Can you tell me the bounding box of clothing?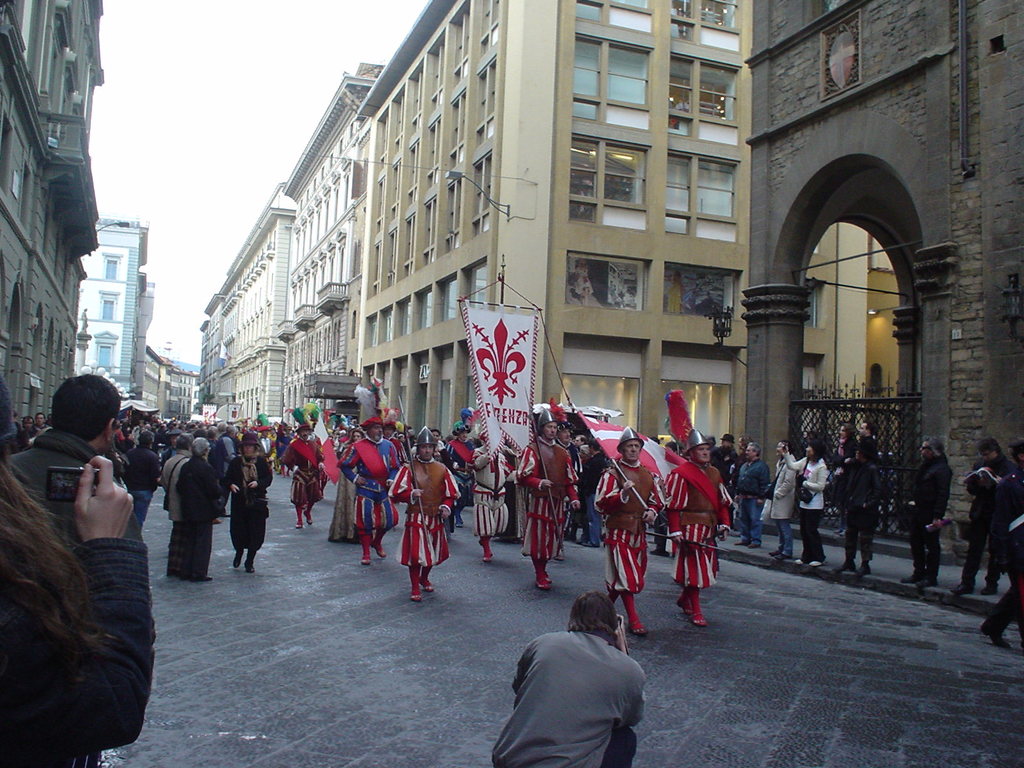
x1=476 y1=442 x2=523 y2=549.
